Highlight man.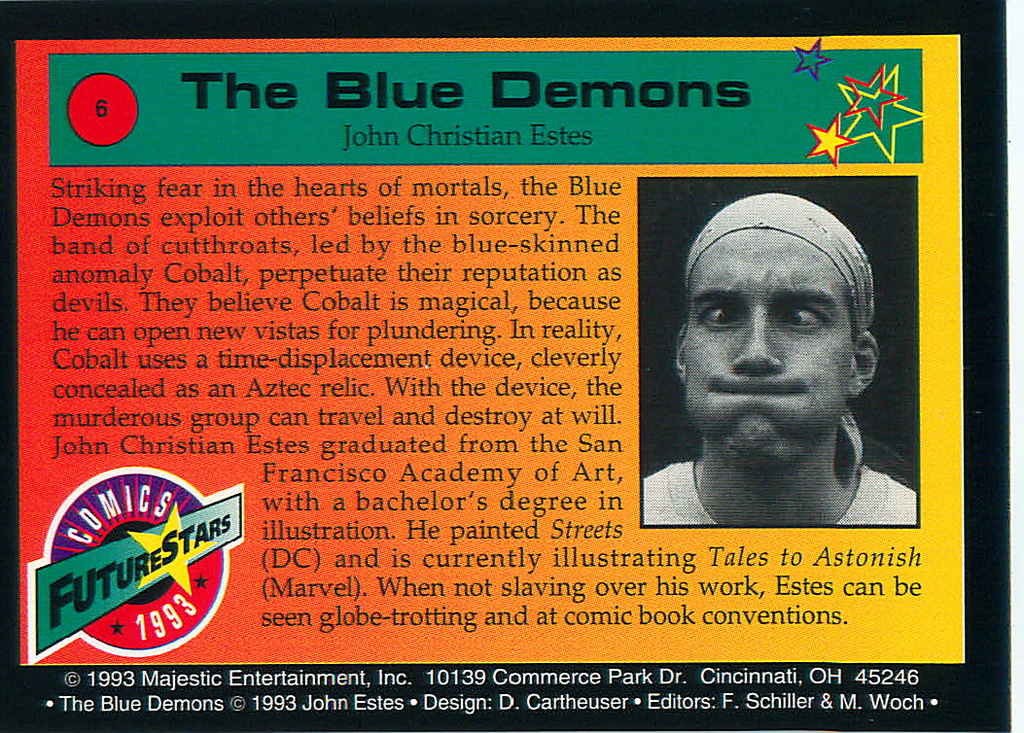
Highlighted region: [left=643, top=191, right=916, bottom=531].
